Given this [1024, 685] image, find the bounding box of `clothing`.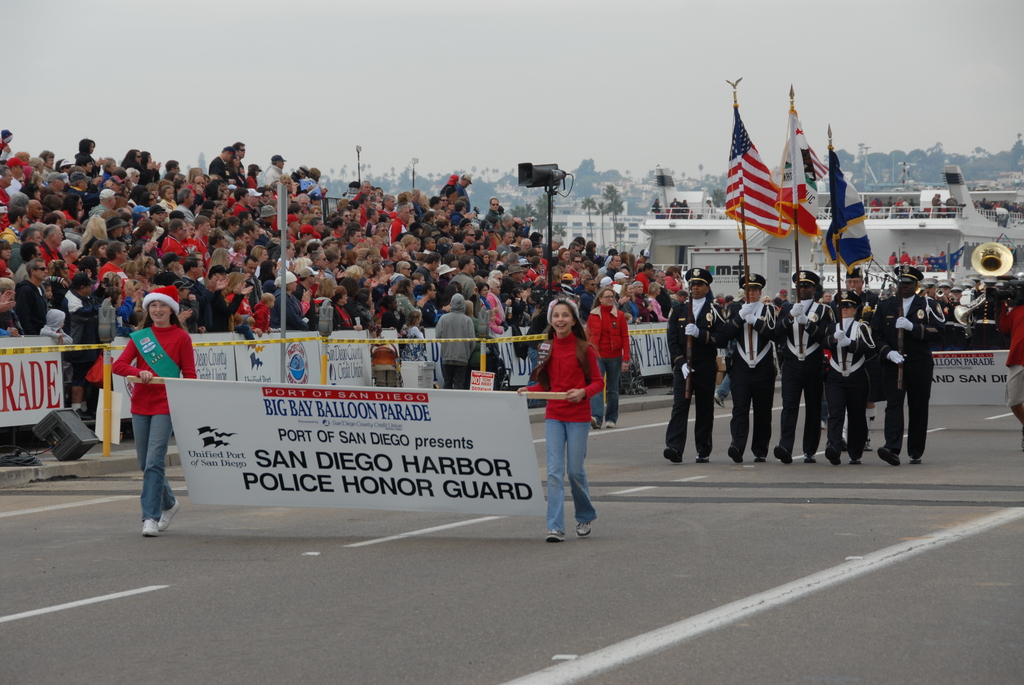
detection(664, 287, 717, 457).
